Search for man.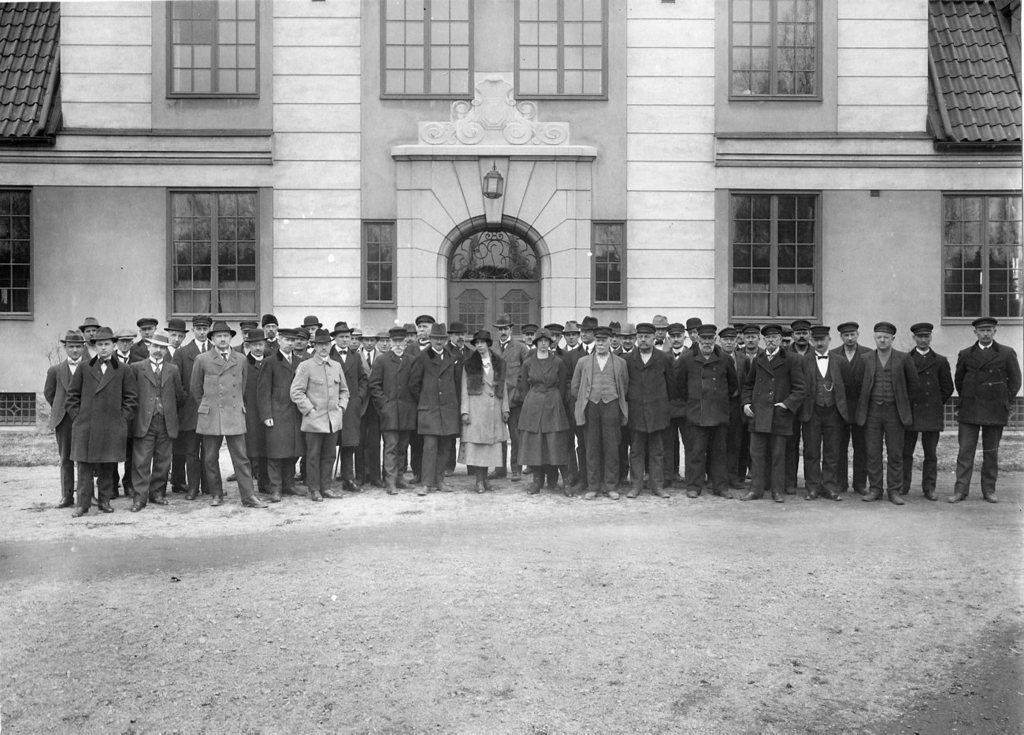
Found at <bbox>291, 327, 311, 486</bbox>.
